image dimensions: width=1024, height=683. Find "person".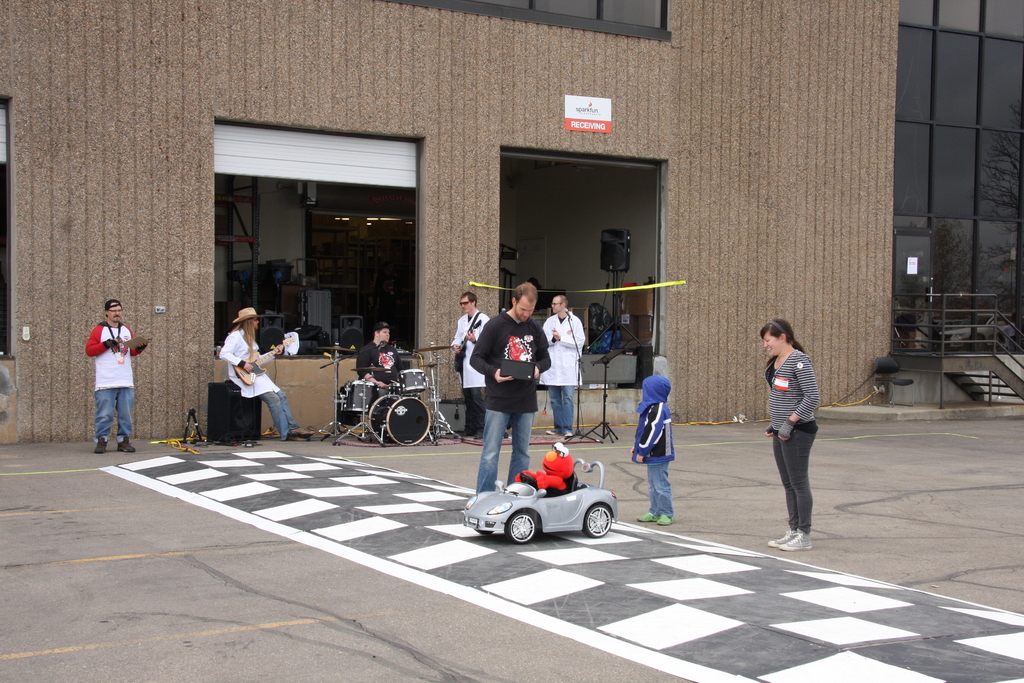
l=635, t=370, r=676, b=527.
